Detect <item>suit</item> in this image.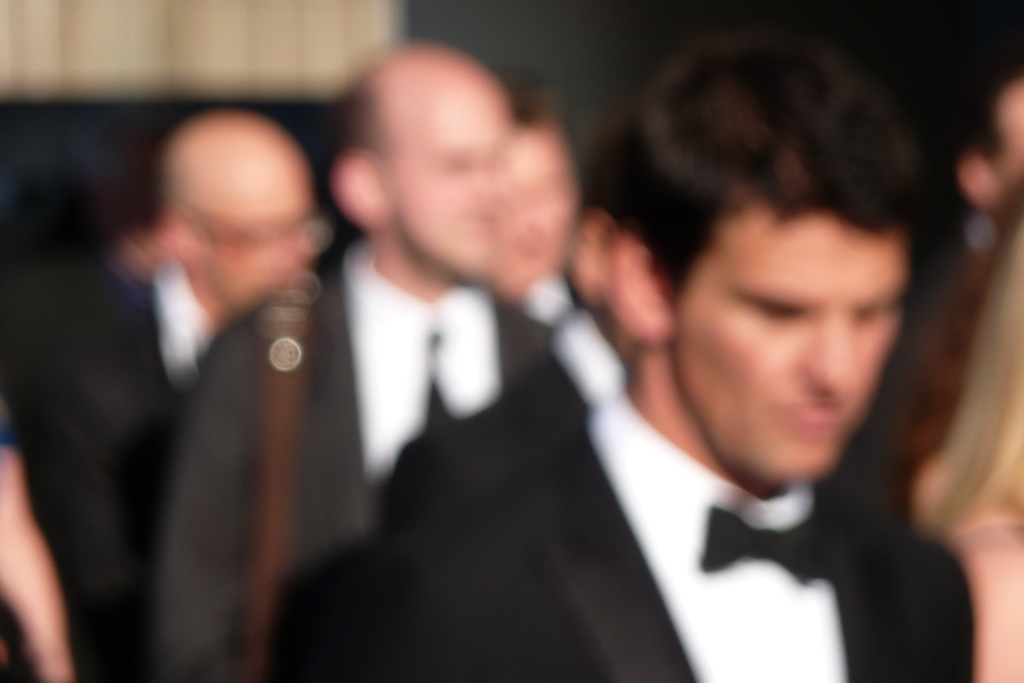
Detection: [383, 390, 979, 682].
